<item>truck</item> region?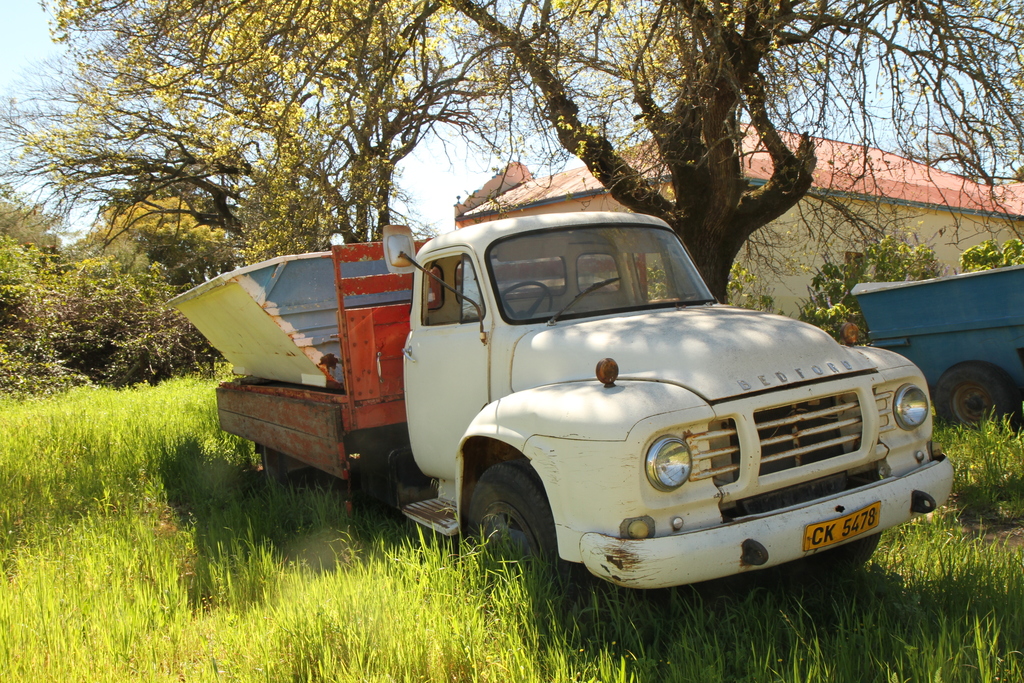
rect(853, 263, 1023, 436)
